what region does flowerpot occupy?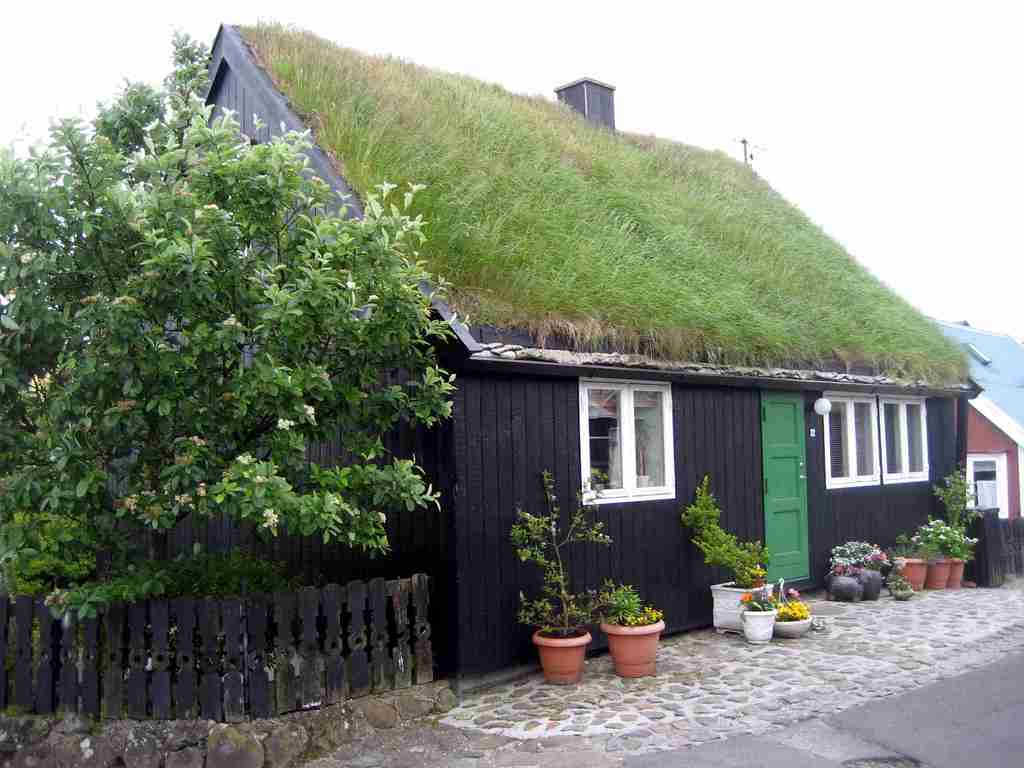
x1=711, y1=572, x2=772, y2=637.
